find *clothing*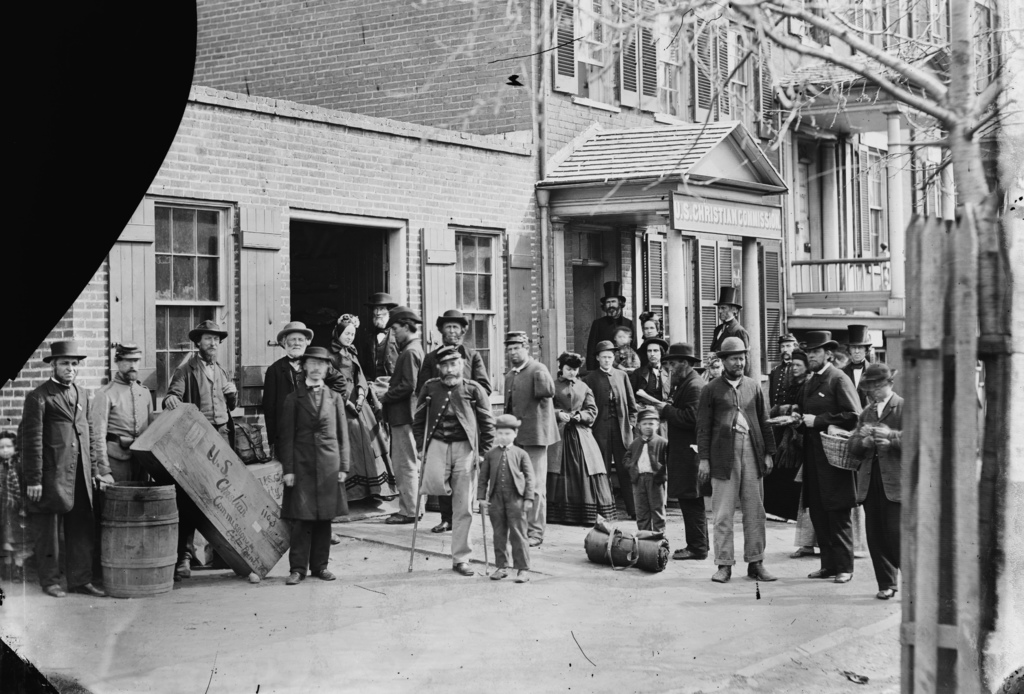
x1=620, y1=432, x2=665, y2=513
